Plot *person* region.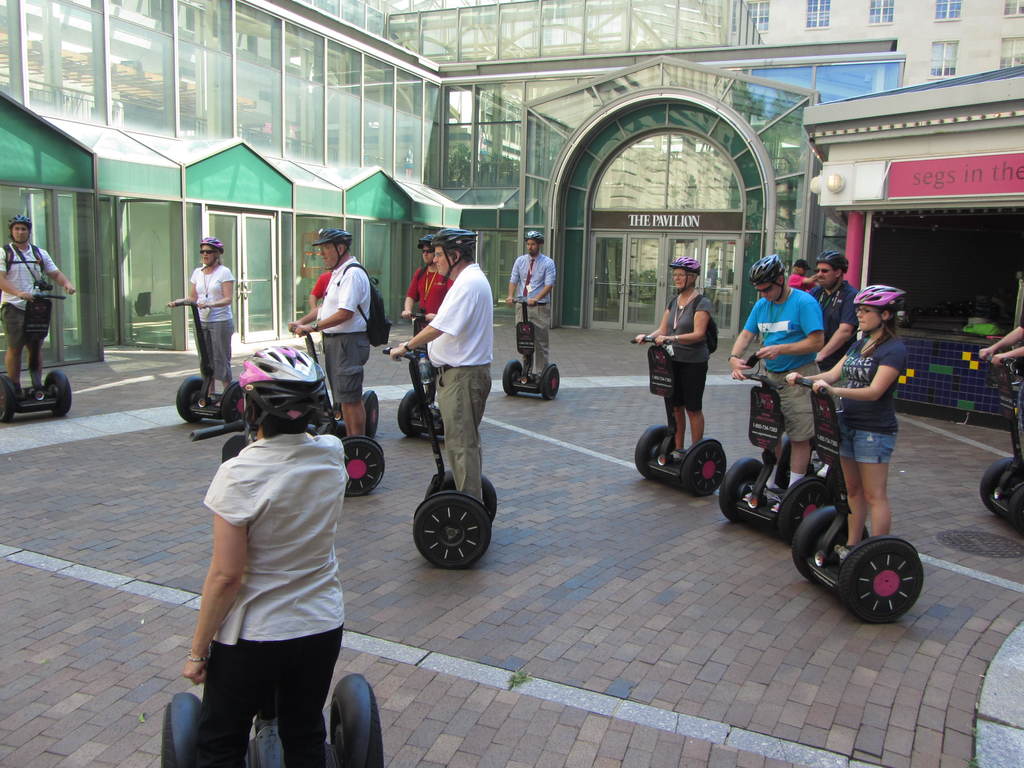
Plotted at 285/226/370/438.
